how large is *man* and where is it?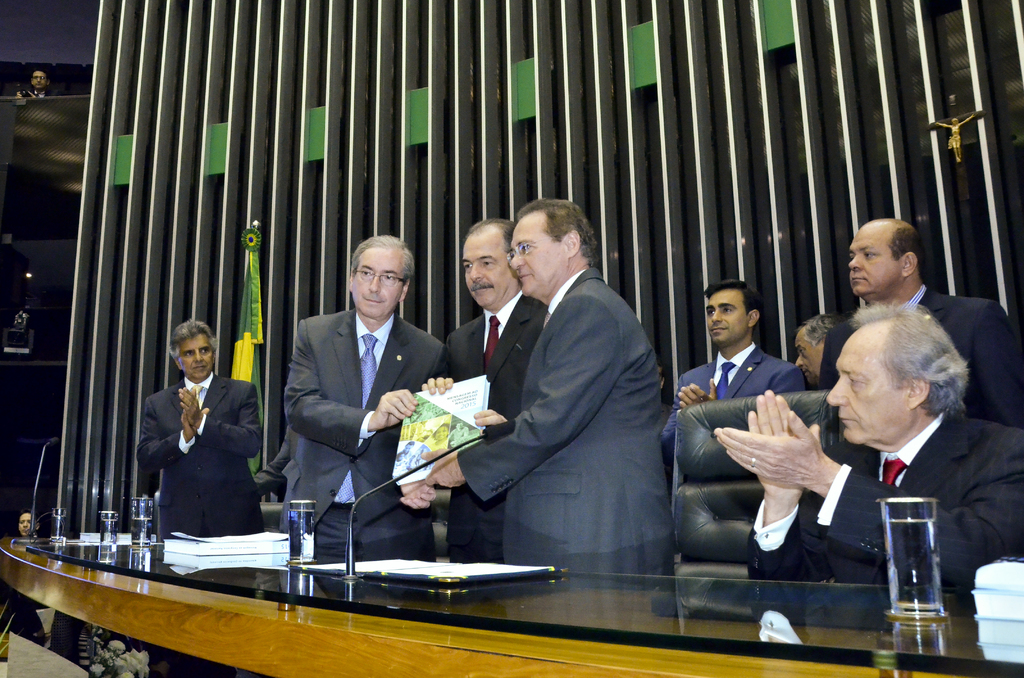
Bounding box: 419 186 678 583.
